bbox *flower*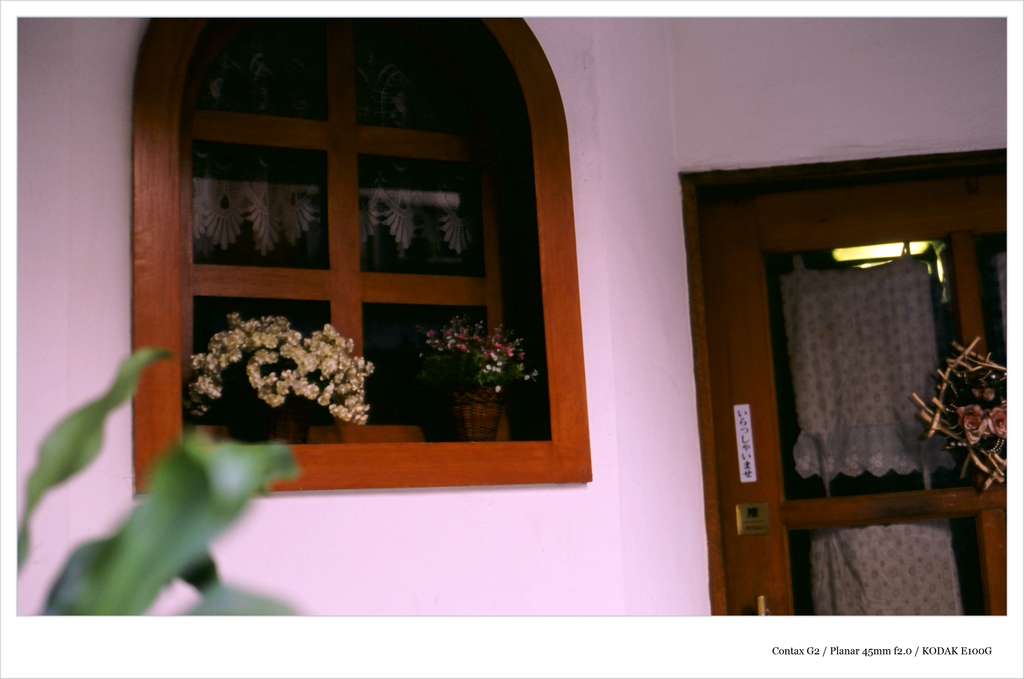
(982,405,1012,444)
